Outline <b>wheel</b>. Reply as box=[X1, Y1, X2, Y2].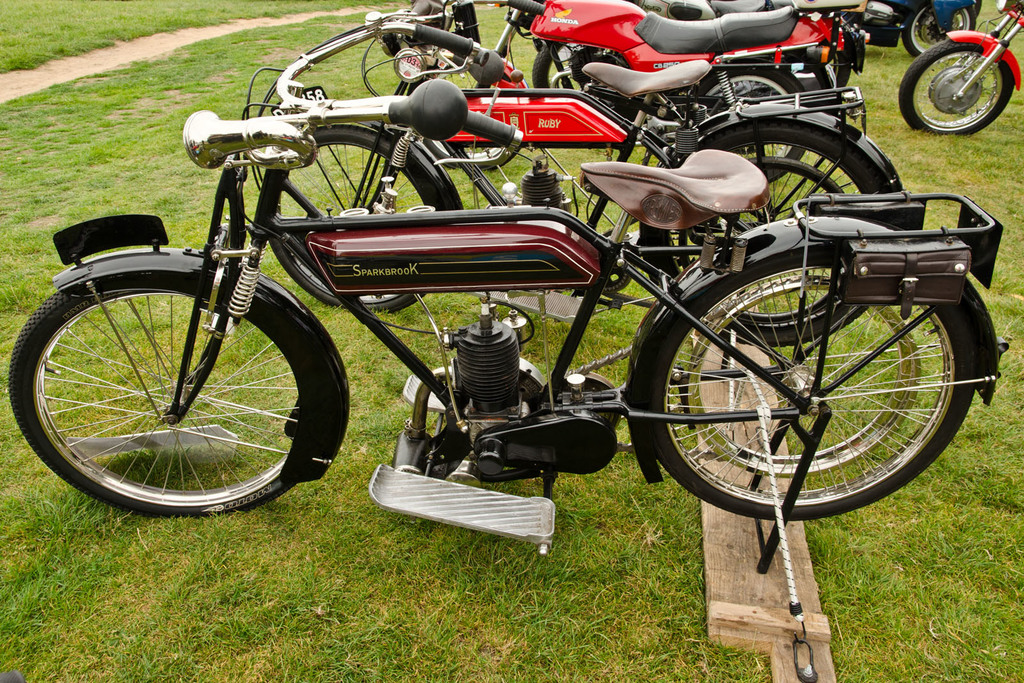
box=[523, 36, 628, 111].
